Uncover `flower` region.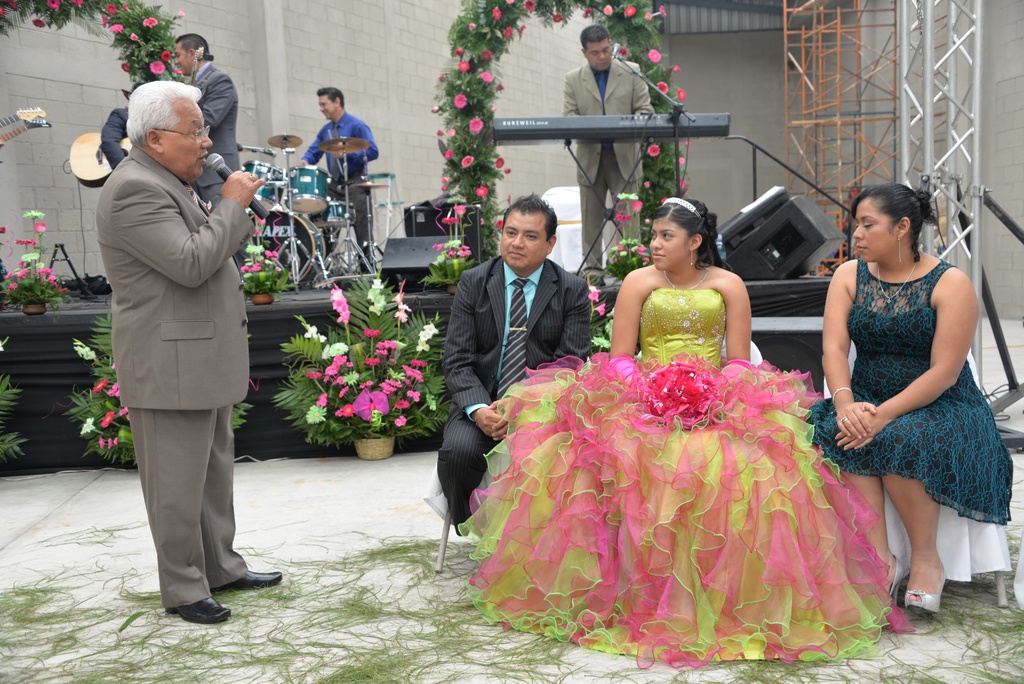
Uncovered: x1=584, y1=283, x2=599, y2=304.
